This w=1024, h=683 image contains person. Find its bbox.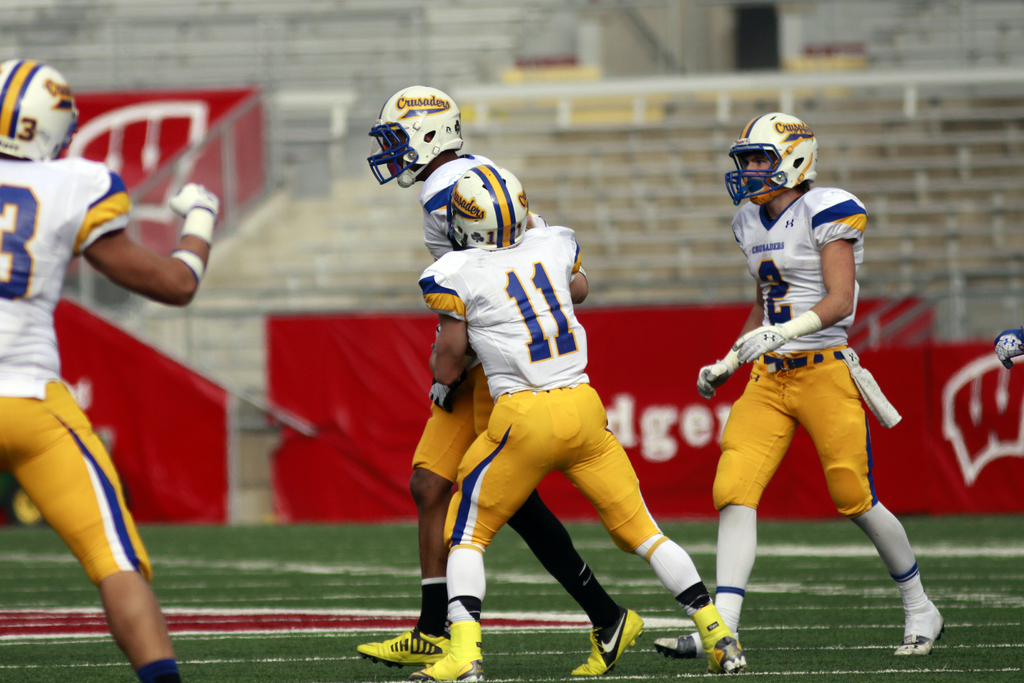
locate(646, 104, 956, 671).
